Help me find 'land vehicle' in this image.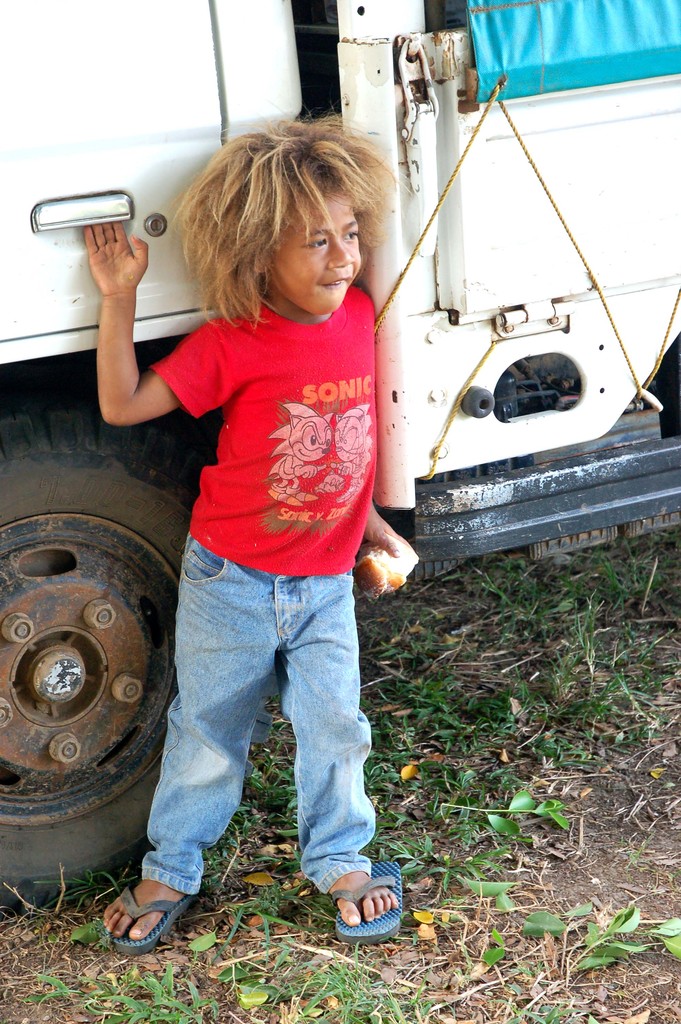
Found it: (x1=0, y1=0, x2=680, y2=911).
